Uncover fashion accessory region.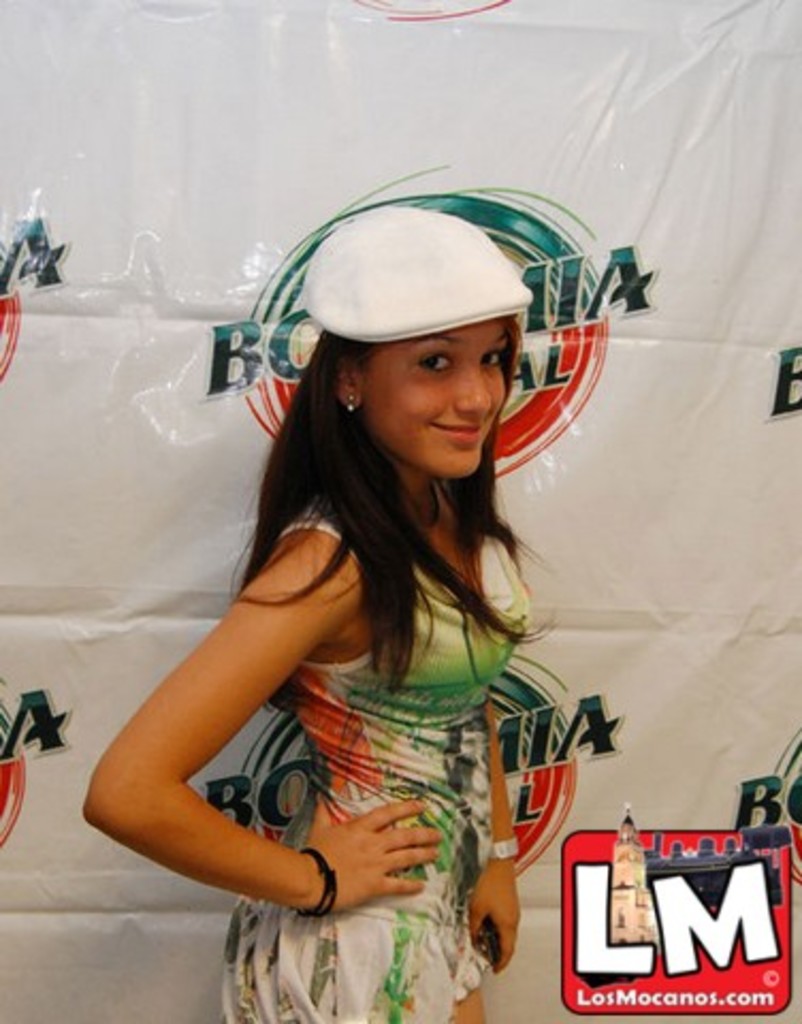
Uncovered: 346/393/354/410.
